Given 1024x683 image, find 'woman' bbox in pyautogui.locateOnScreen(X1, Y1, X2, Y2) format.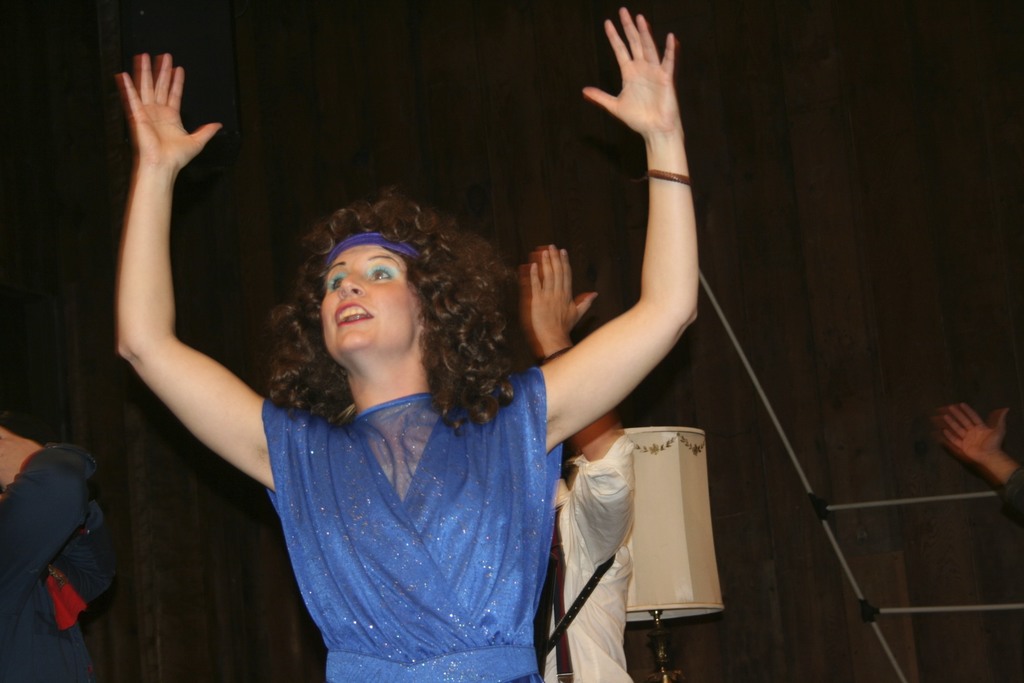
pyautogui.locateOnScreen(116, 3, 704, 682).
